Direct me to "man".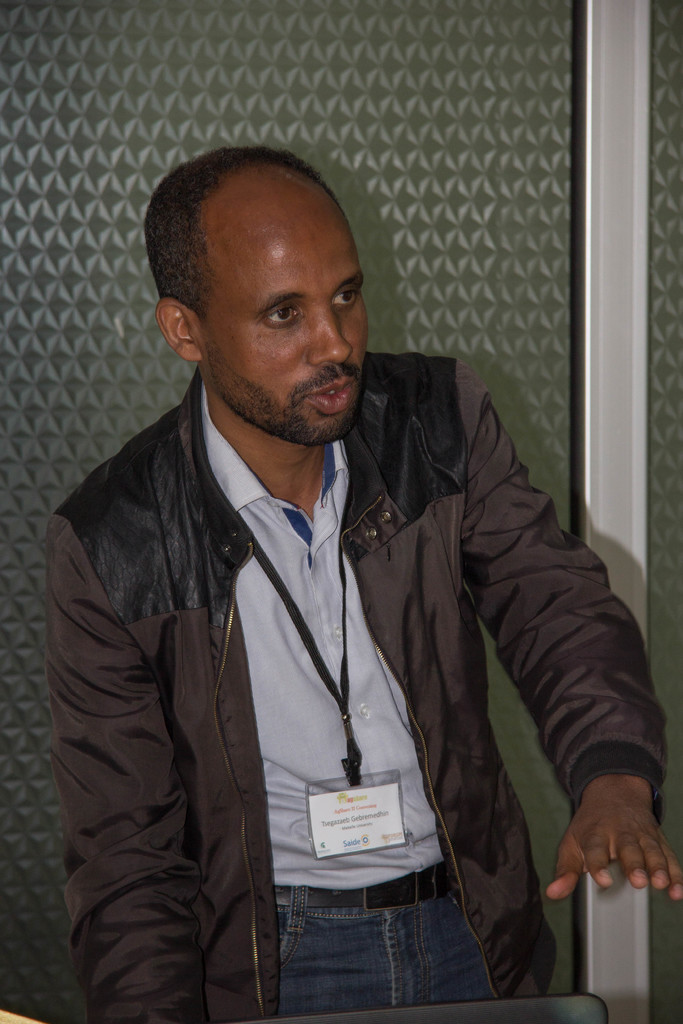
Direction: rect(36, 136, 626, 1012).
